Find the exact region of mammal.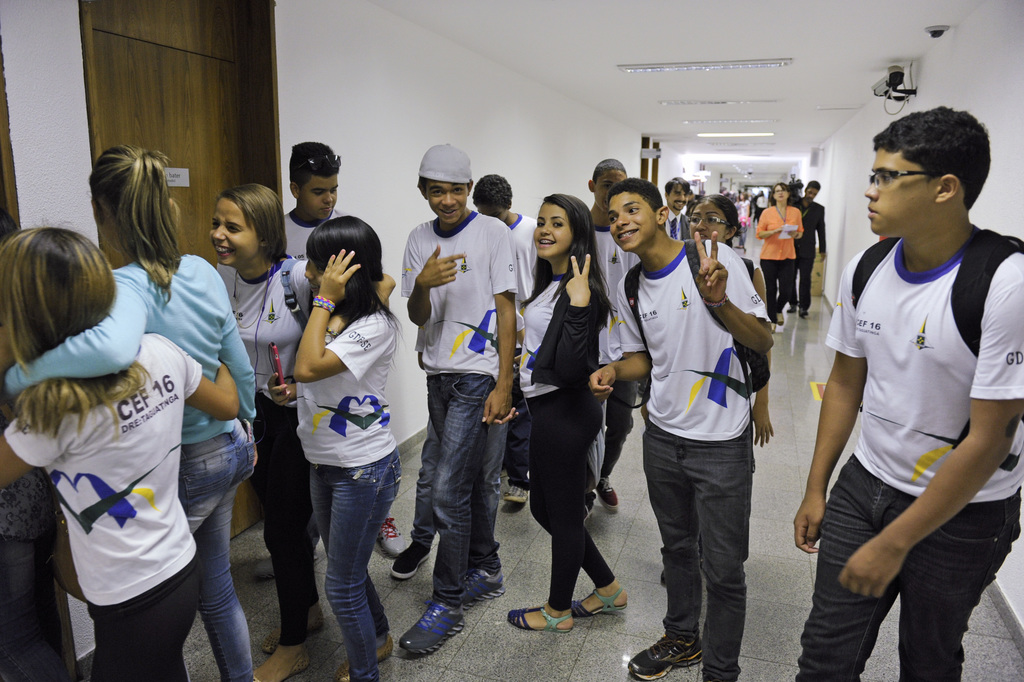
Exact region: 3,140,261,677.
